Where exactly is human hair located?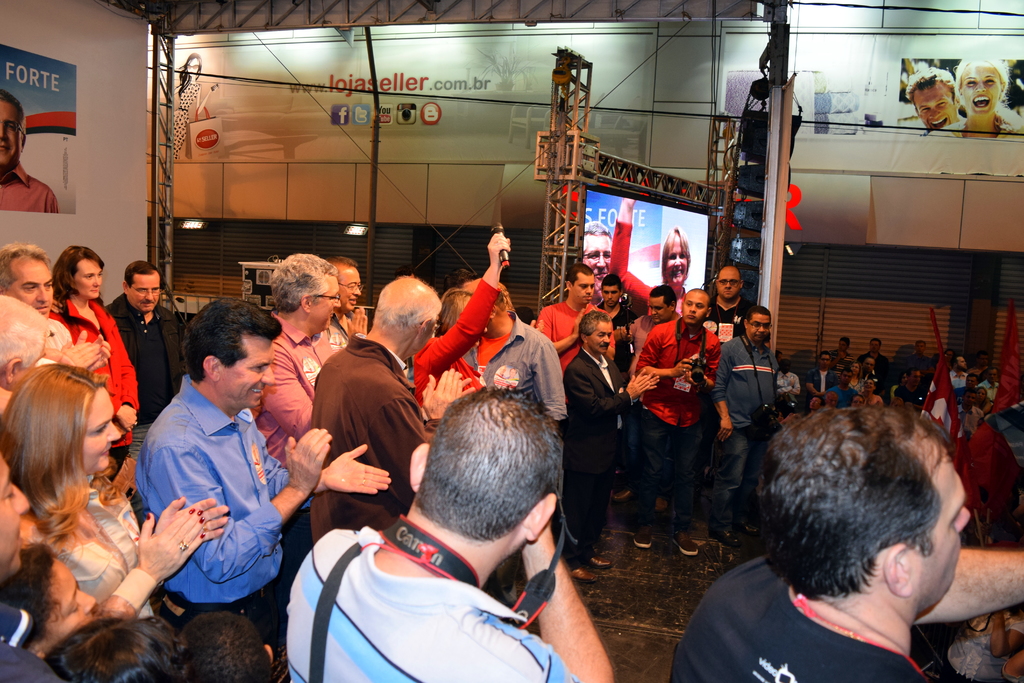
Its bounding box is 602:274:623:293.
